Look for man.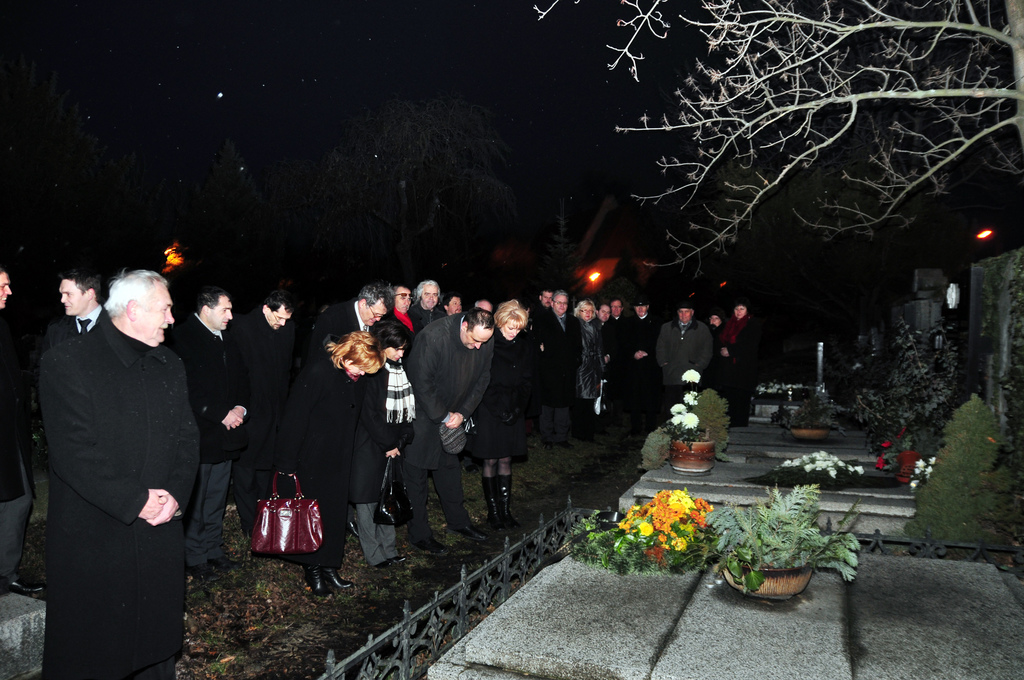
Found: x1=0, y1=264, x2=44, y2=594.
